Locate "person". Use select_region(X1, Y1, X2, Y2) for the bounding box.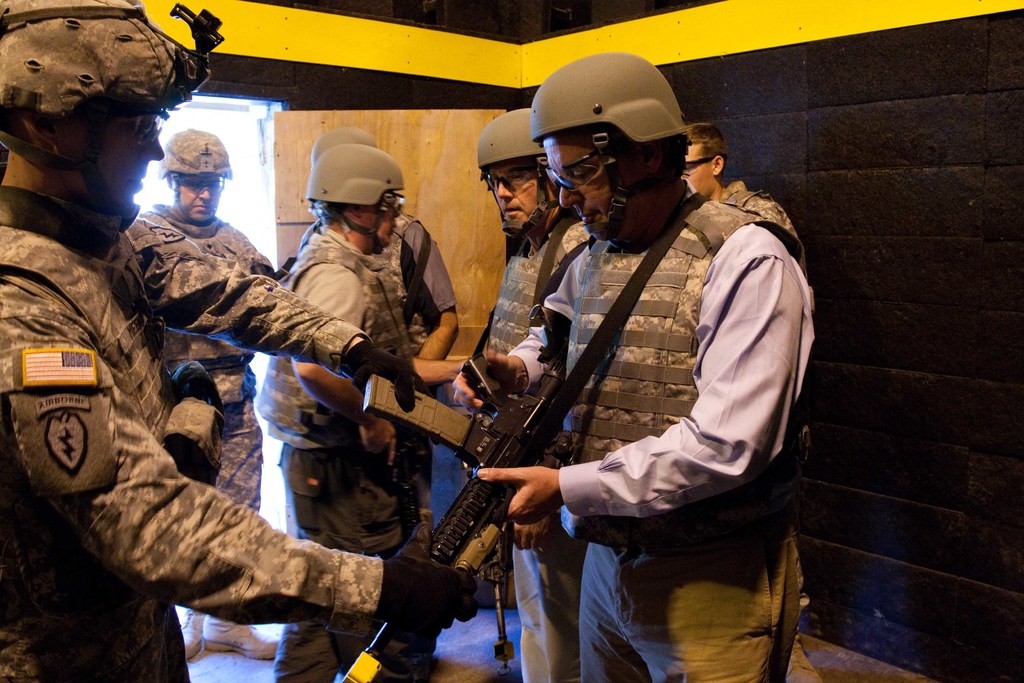
select_region(444, 105, 590, 682).
